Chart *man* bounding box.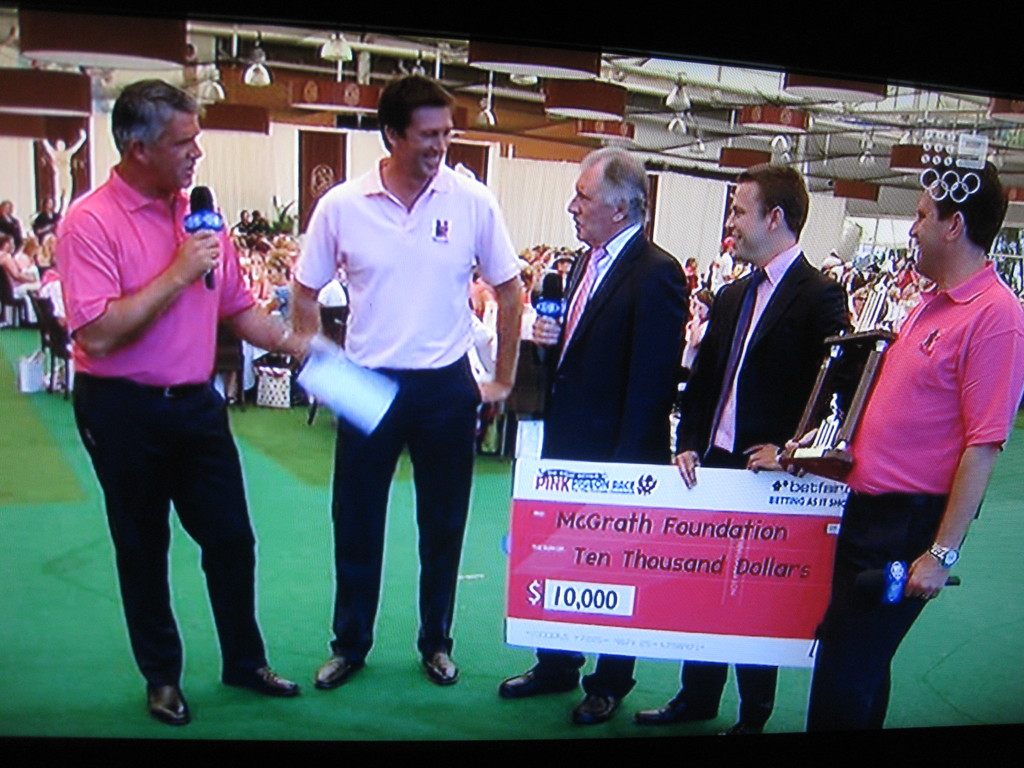
Charted: left=800, top=154, right=1023, bottom=738.
